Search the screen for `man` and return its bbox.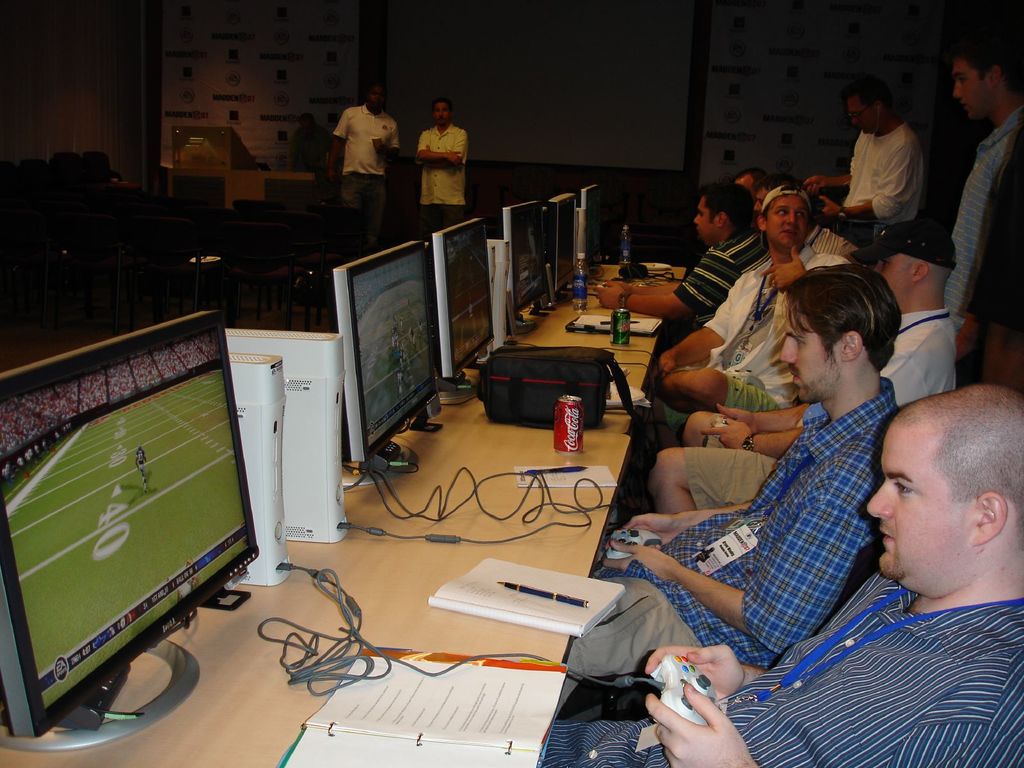
Found: (413,93,473,219).
